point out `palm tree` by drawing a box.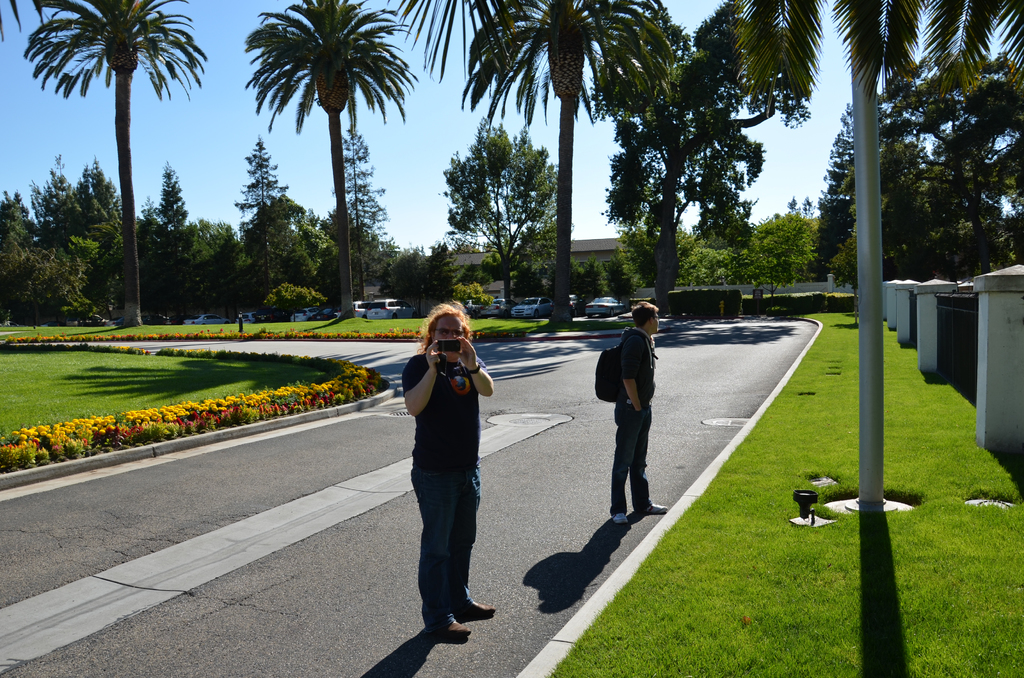
x1=257 y1=0 x2=393 y2=302.
